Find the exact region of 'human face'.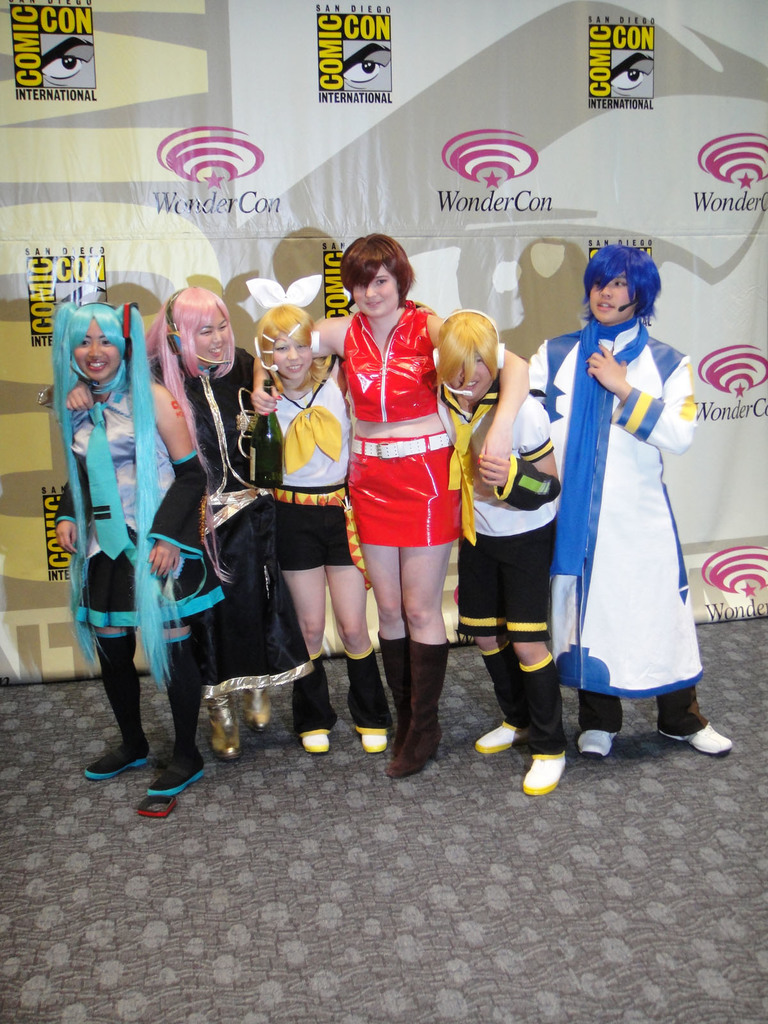
Exact region: [338, 35, 394, 88].
